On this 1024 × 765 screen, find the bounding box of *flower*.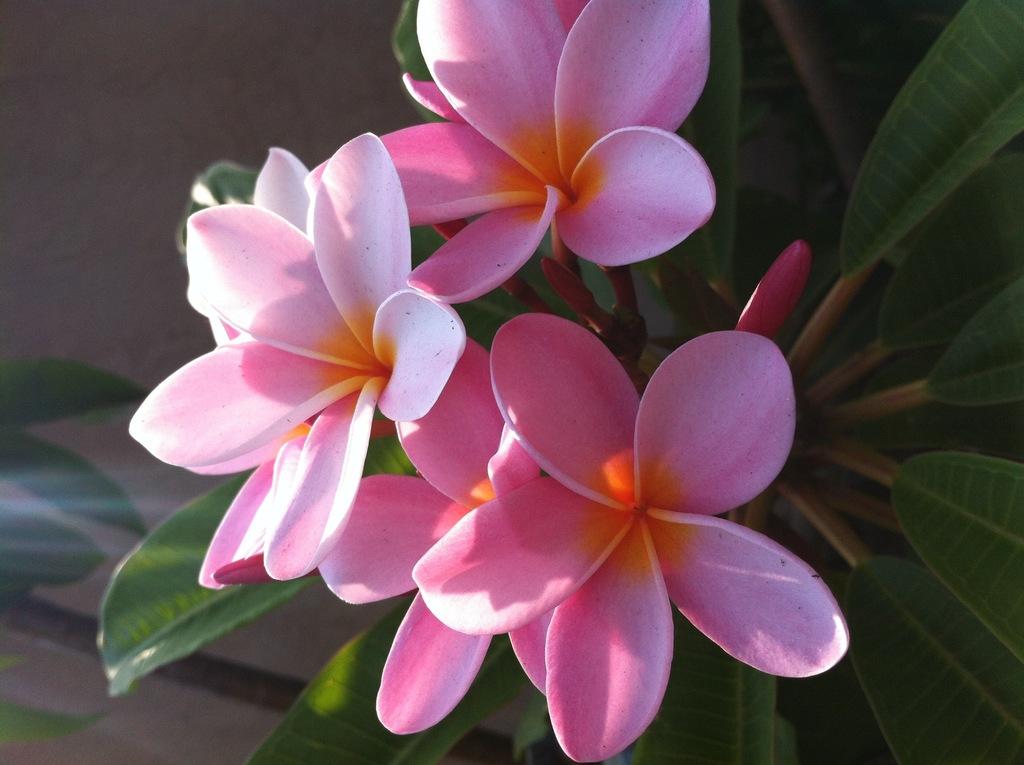
Bounding box: detection(129, 136, 467, 593).
